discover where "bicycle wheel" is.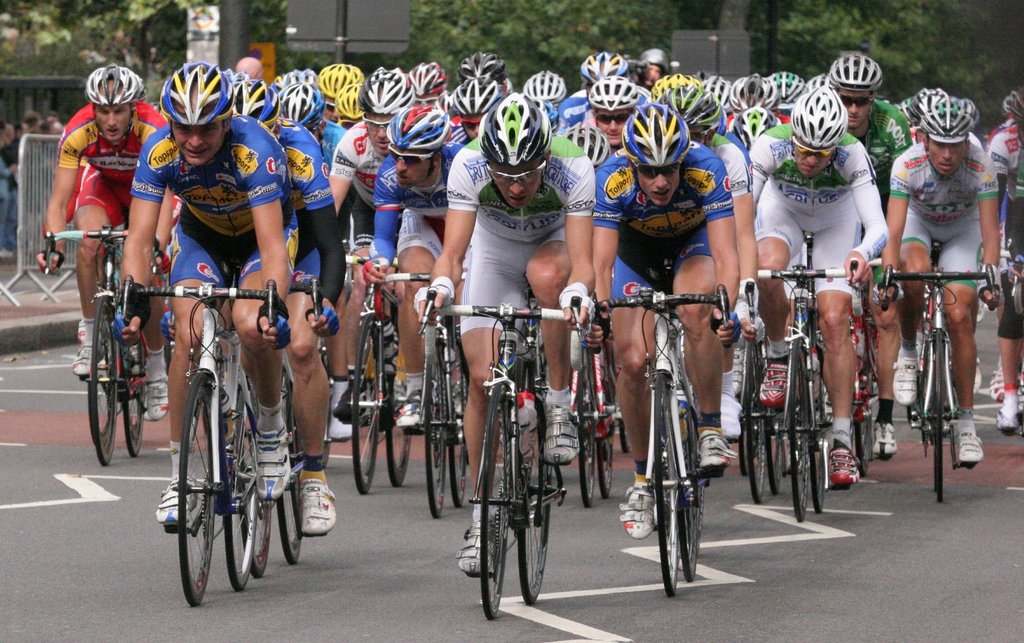
Discovered at rect(280, 383, 307, 566).
